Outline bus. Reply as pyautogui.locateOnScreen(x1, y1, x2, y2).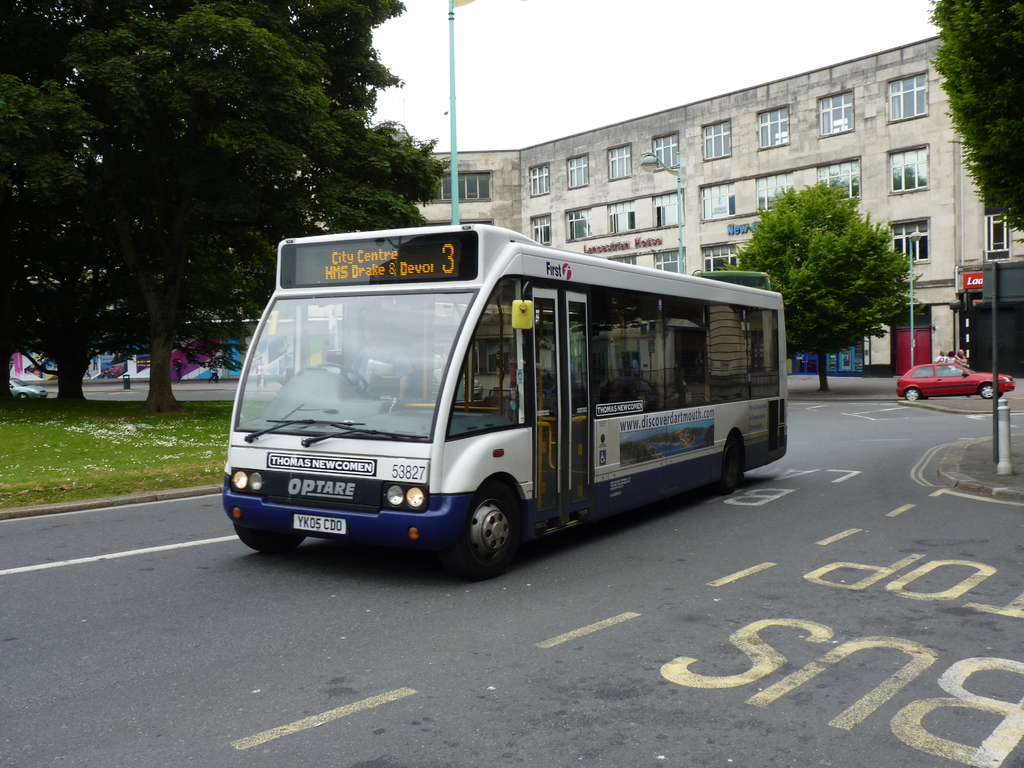
pyautogui.locateOnScreen(221, 221, 793, 574).
